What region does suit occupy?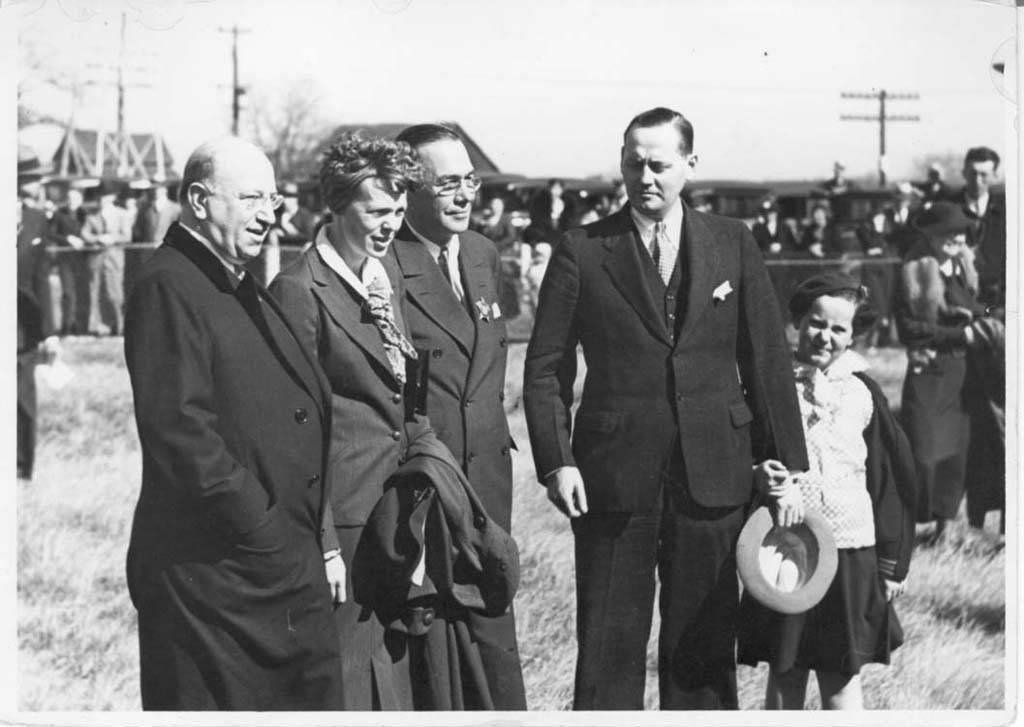
left=536, top=119, right=788, bottom=707.
